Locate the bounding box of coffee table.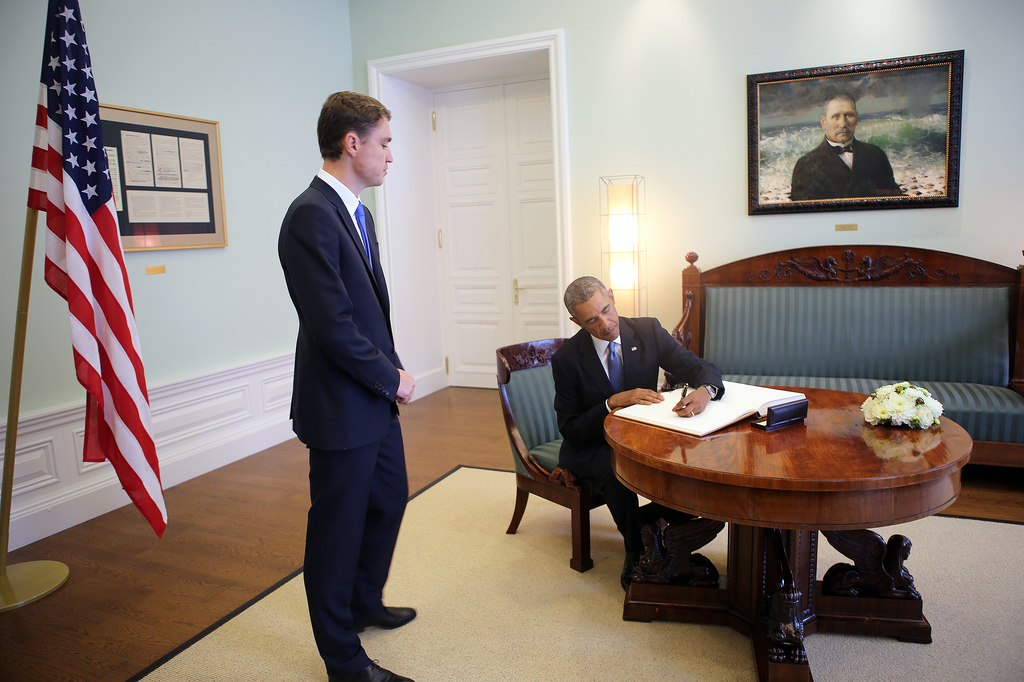
Bounding box: 607/364/968/667.
